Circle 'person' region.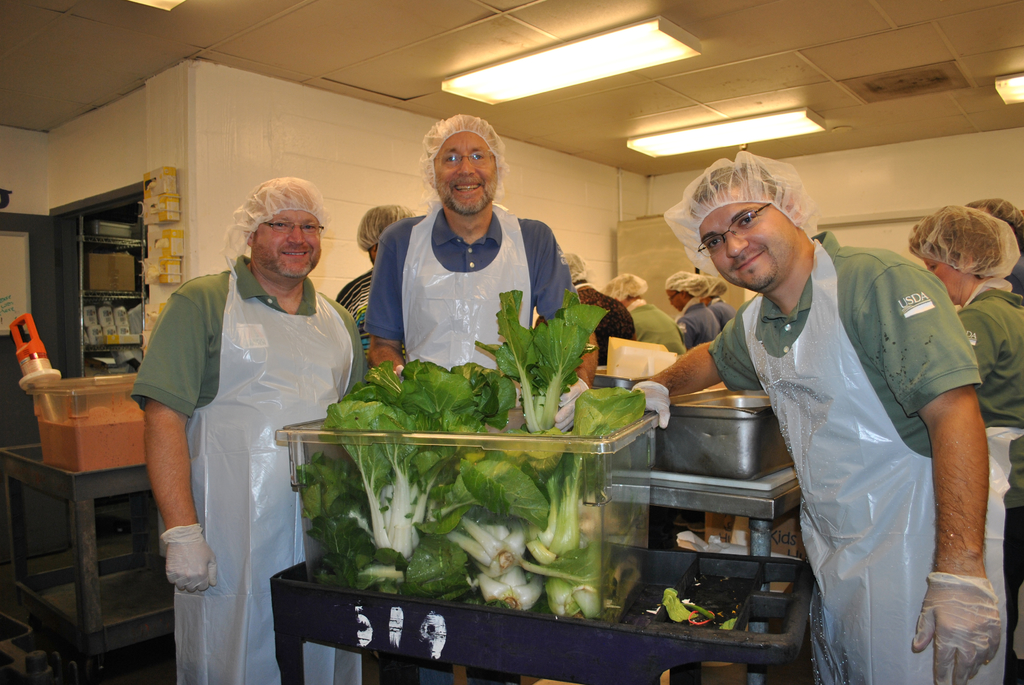
Region: x1=534 y1=253 x2=639 y2=366.
